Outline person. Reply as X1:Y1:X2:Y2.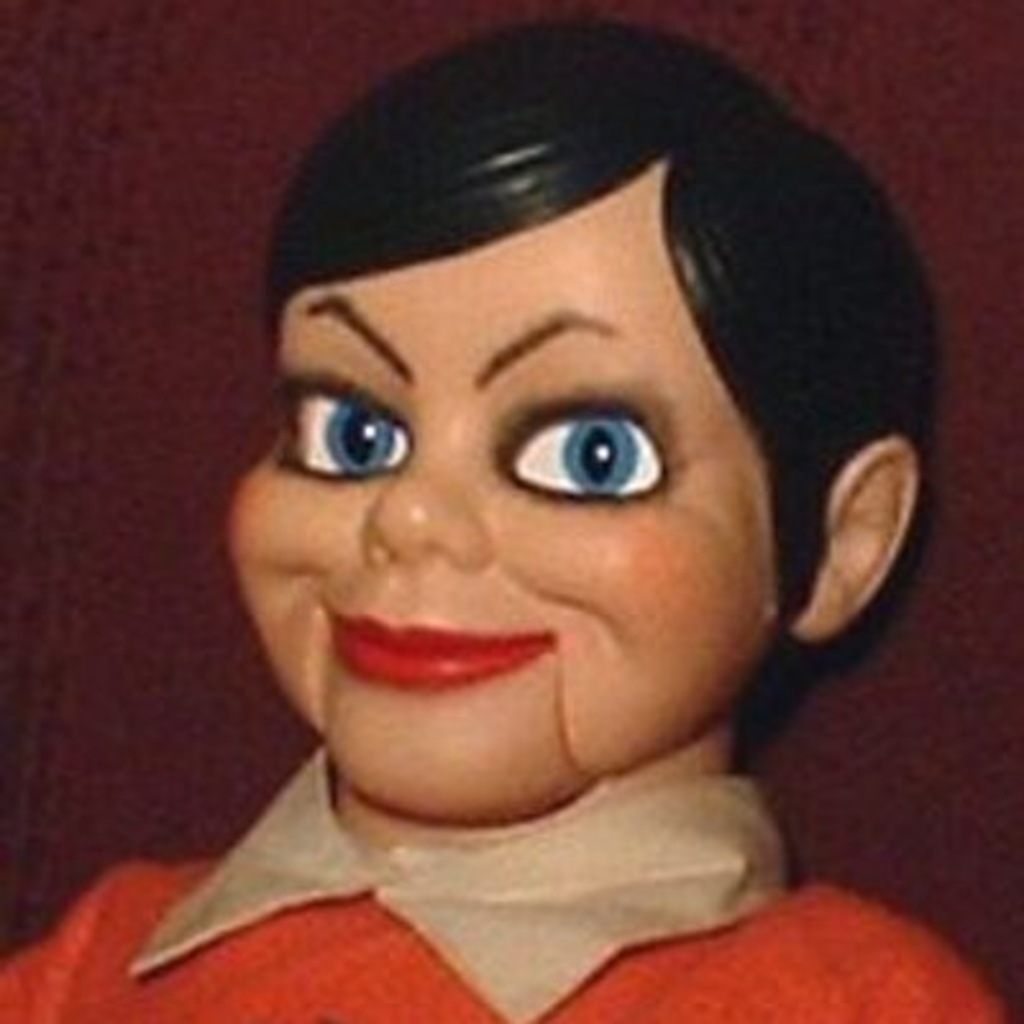
110:0:968:1019.
